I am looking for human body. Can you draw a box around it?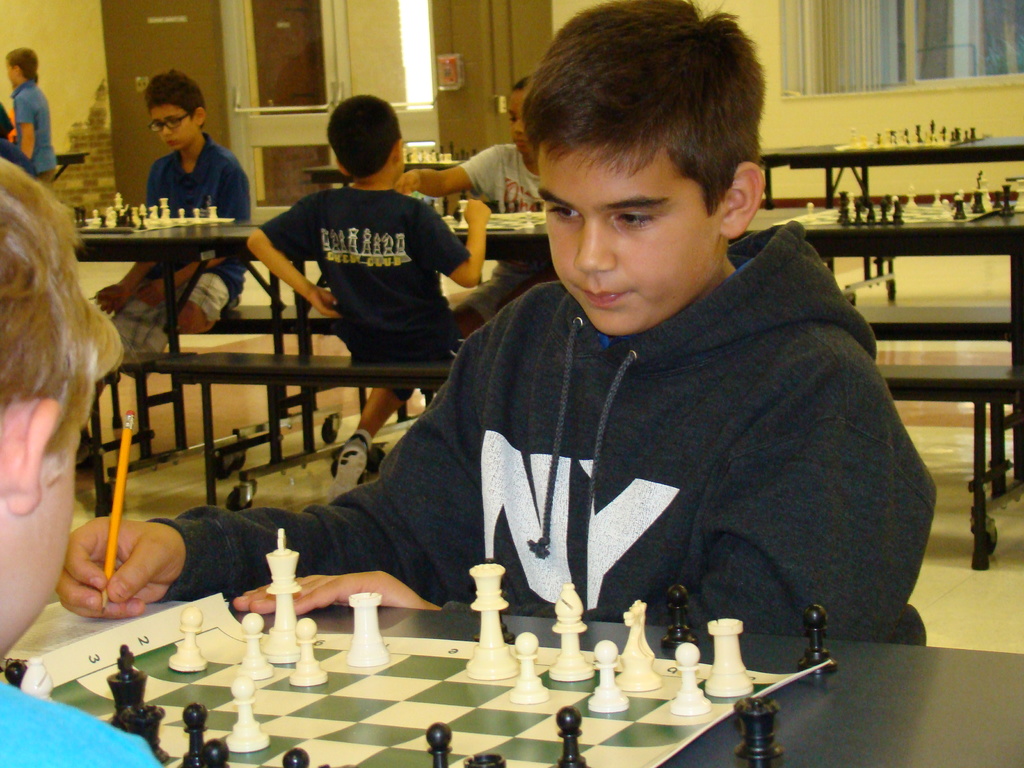
Sure, the bounding box is x1=392, y1=69, x2=556, y2=338.
